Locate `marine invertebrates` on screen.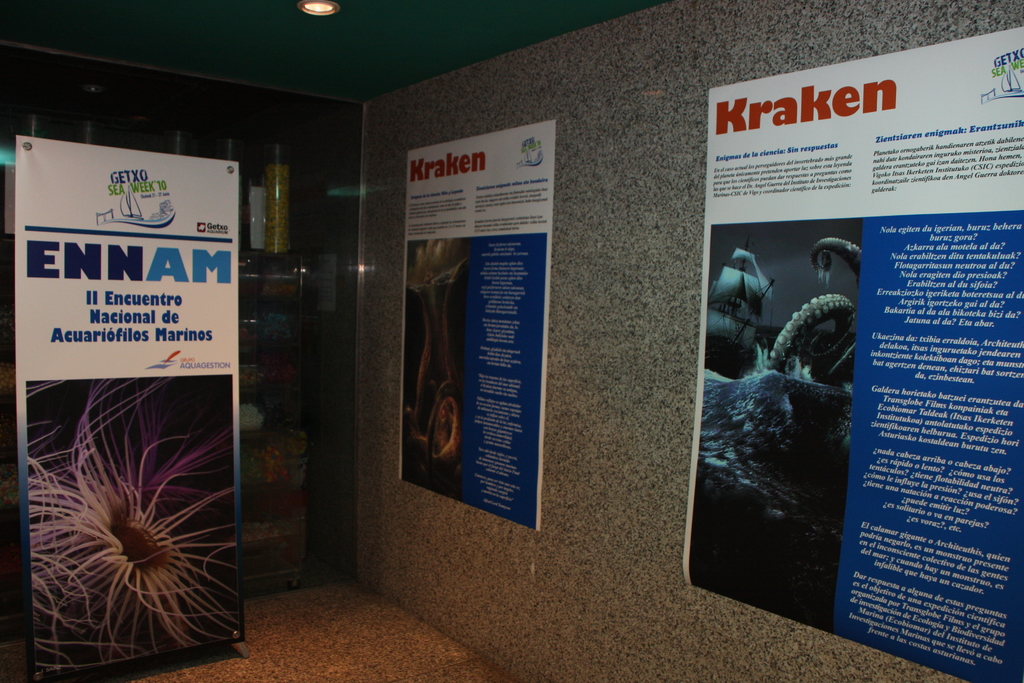
On screen at left=754, top=224, right=855, bottom=399.
